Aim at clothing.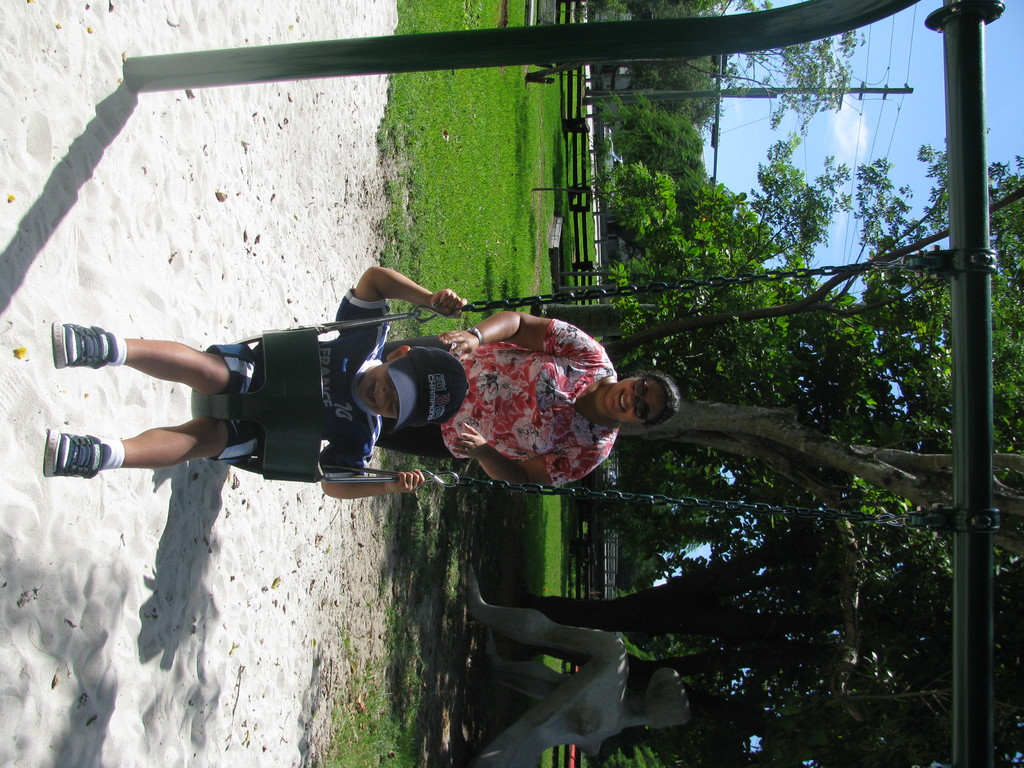
Aimed at <region>205, 282, 385, 488</region>.
